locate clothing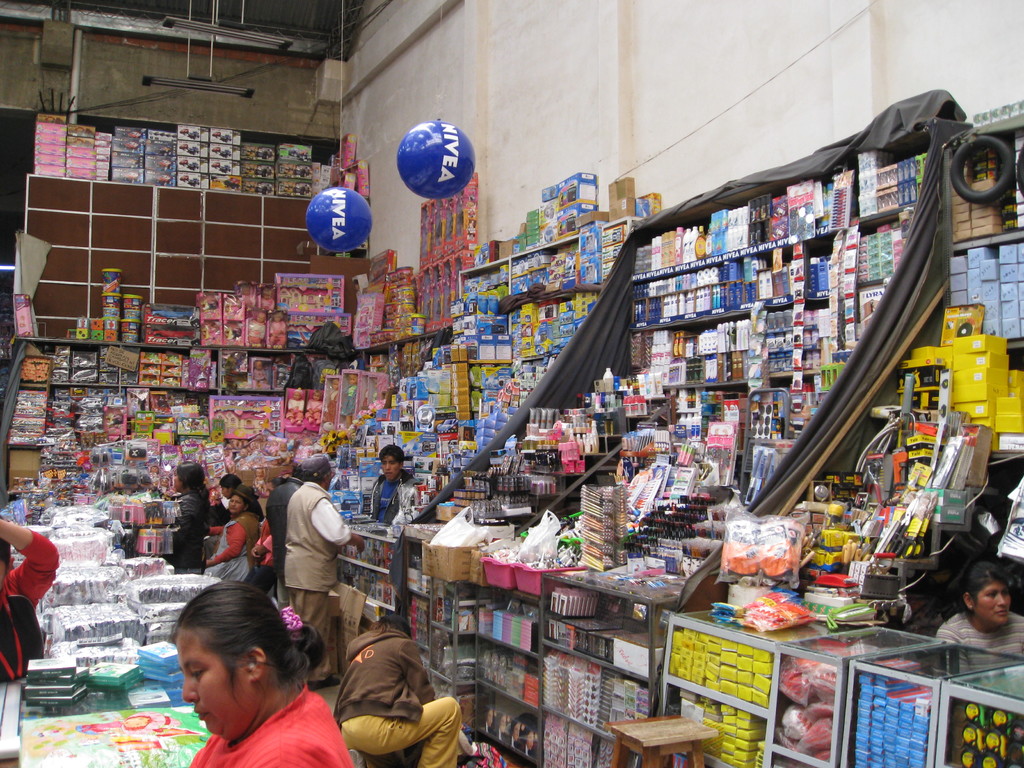
(374,476,419,525)
